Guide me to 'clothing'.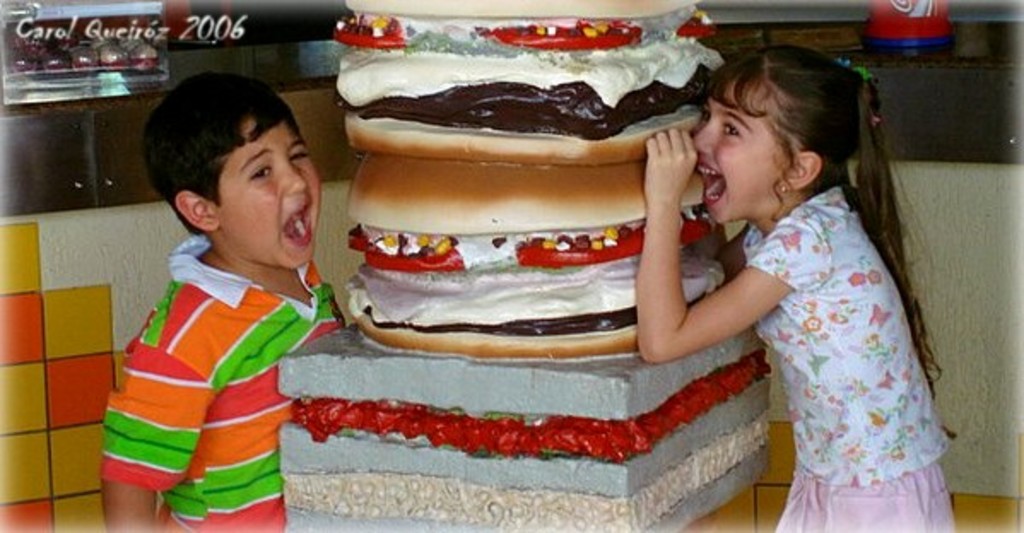
Guidance: (718,171,990,530).
